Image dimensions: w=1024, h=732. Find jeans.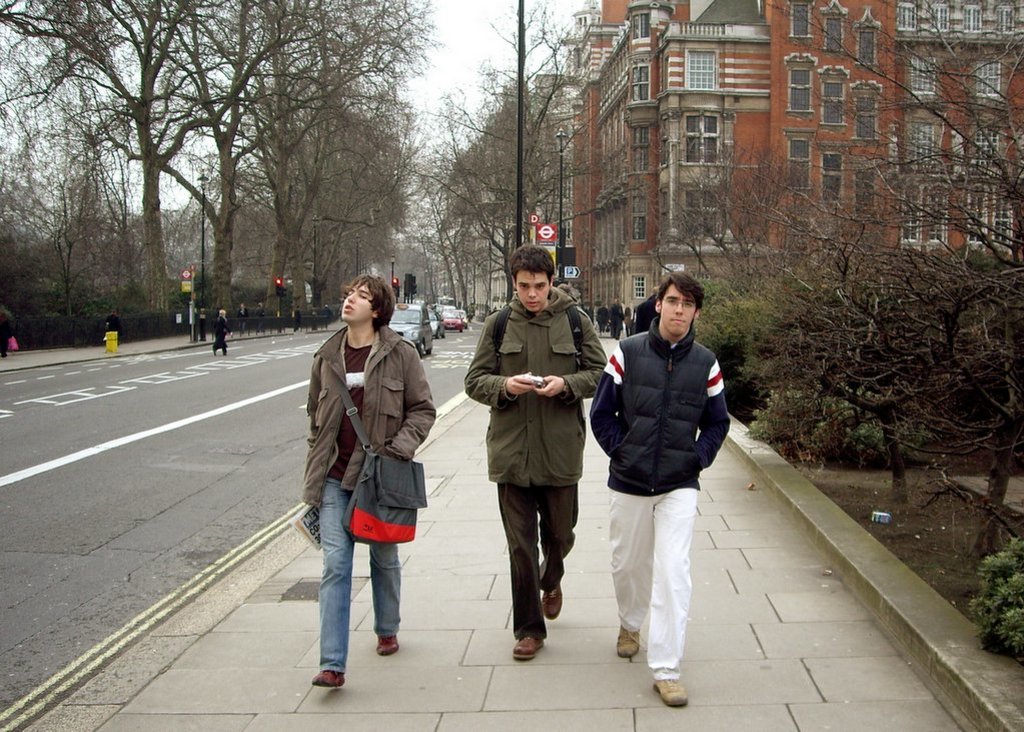
[x1=614, y1=482, x2=692, y2=676].
